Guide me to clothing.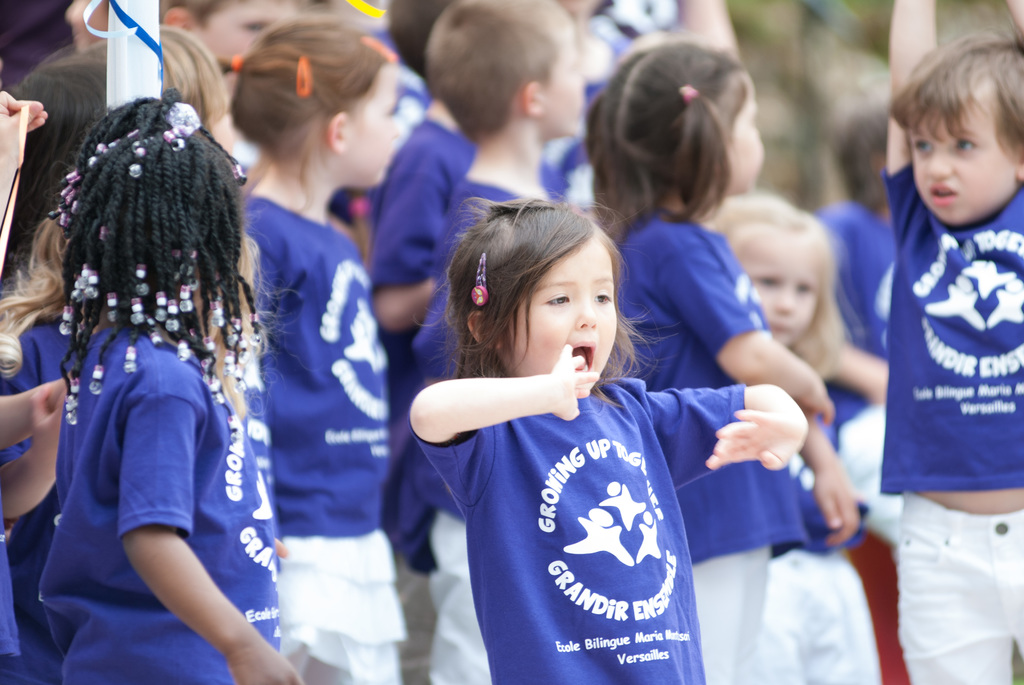
Guidance: box=[372, 123, 454, 564].
